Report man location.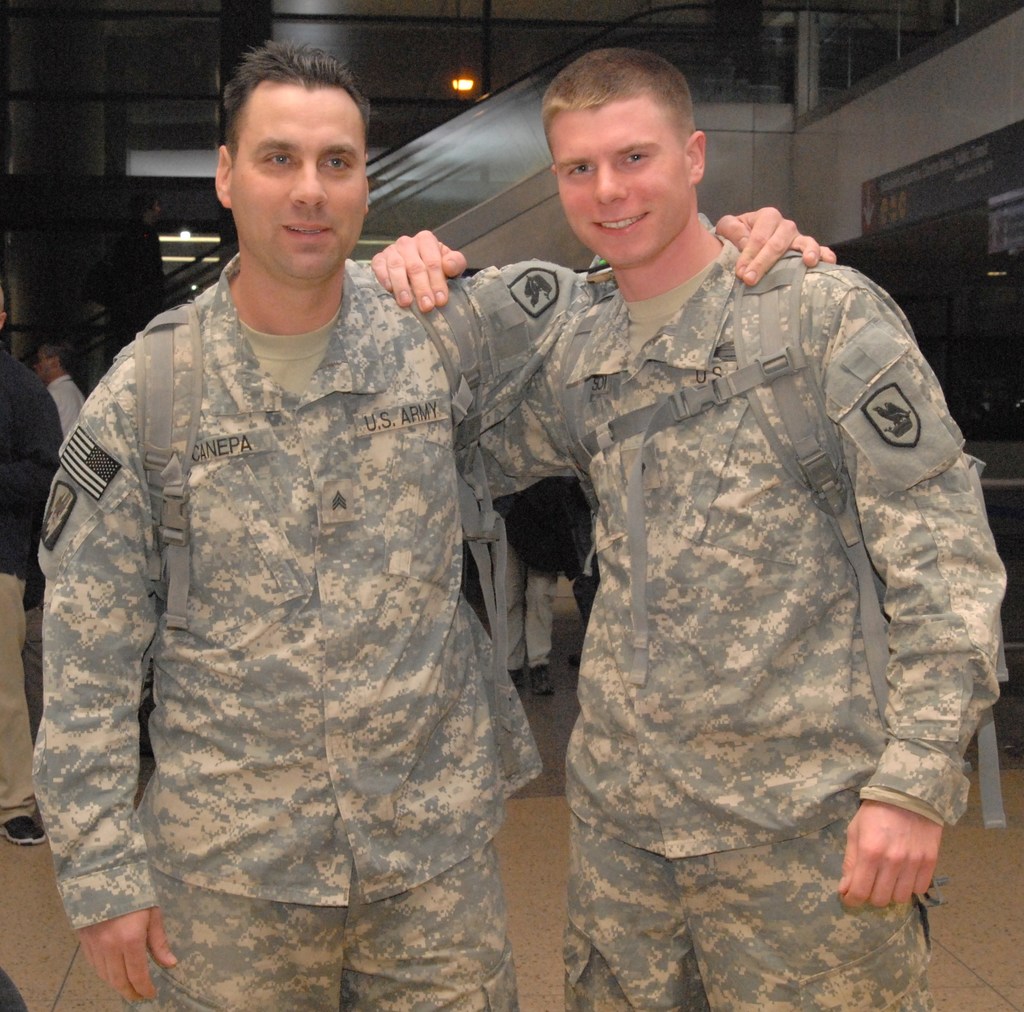
Report: detection(483, 471, 556, 707).
